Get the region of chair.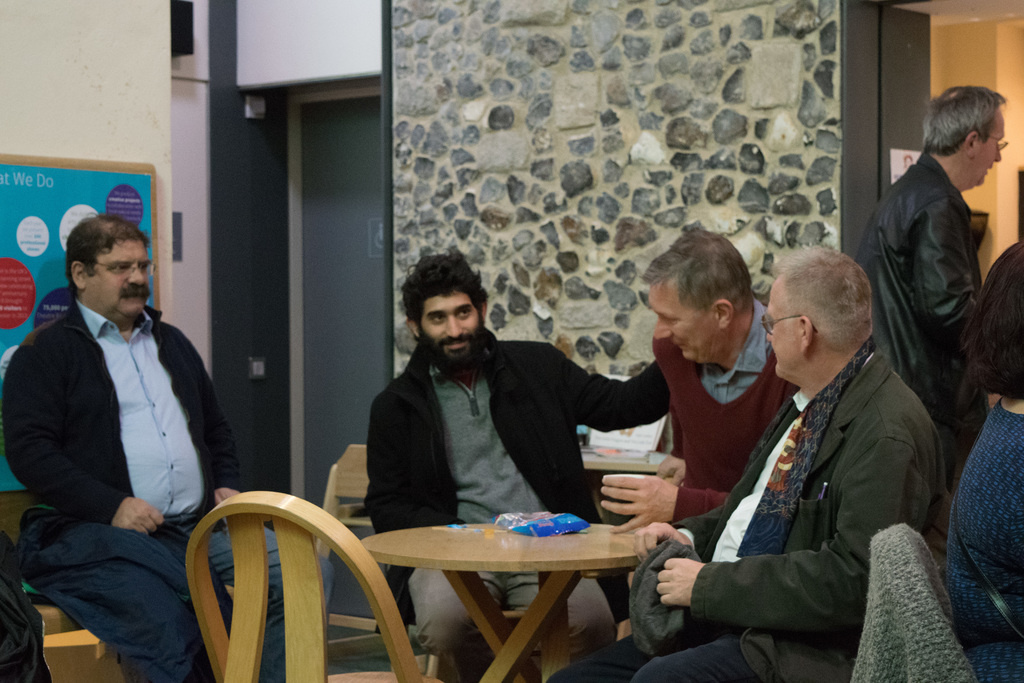
[304, 441, 403, 682].
